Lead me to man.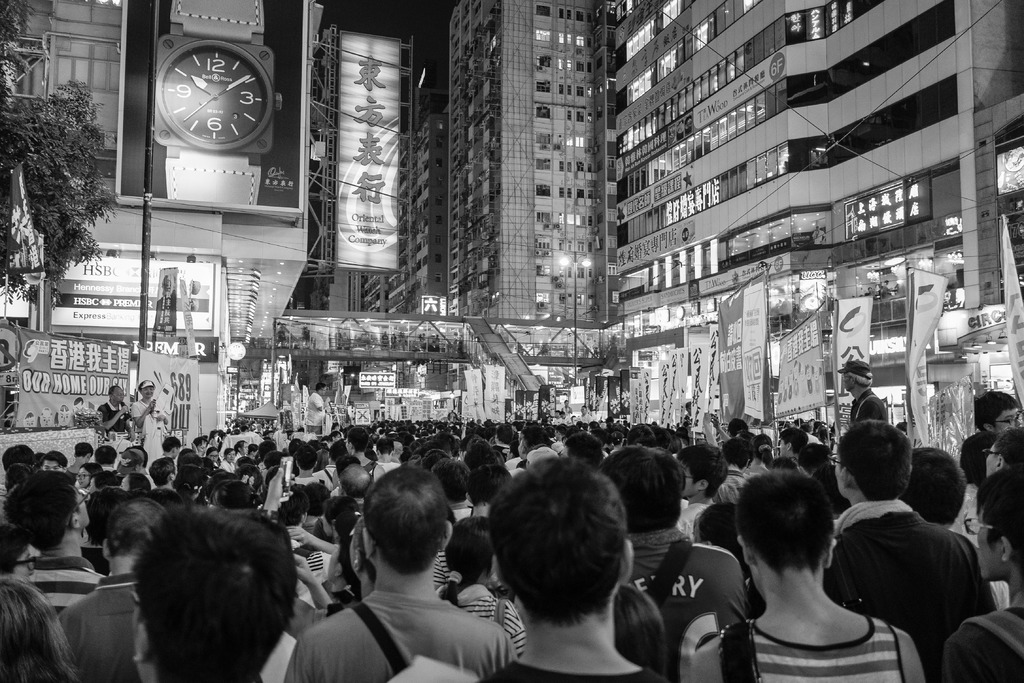
Lead to 37 450 65 473.
